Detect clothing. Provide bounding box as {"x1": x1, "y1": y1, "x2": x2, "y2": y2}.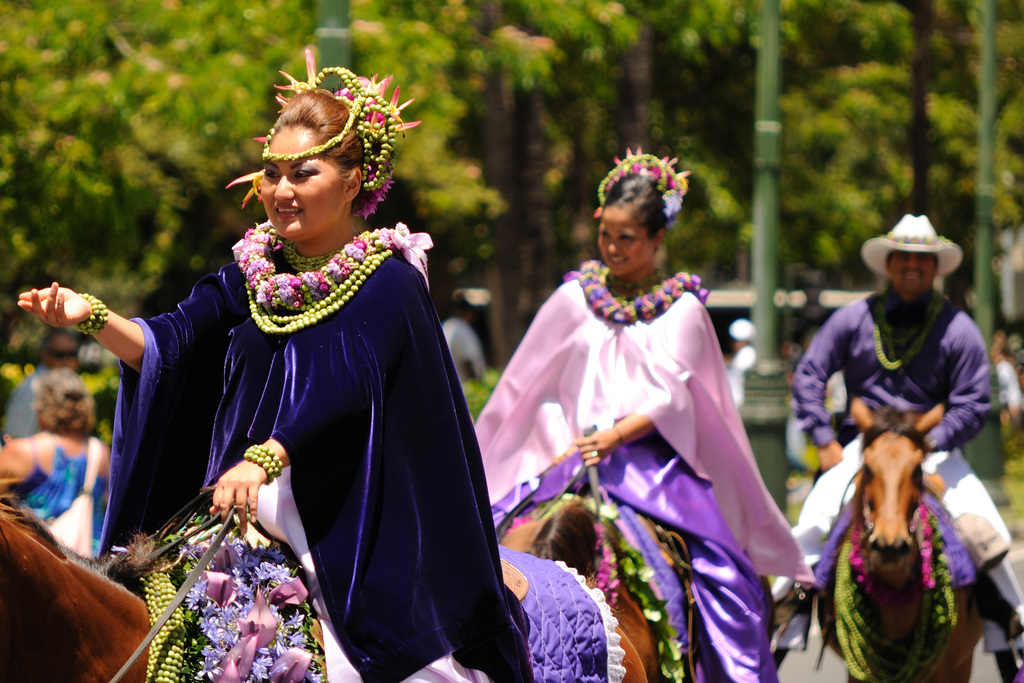
{"x1": 469, "y1": 260, "x2": 820, "y2": 682}.
